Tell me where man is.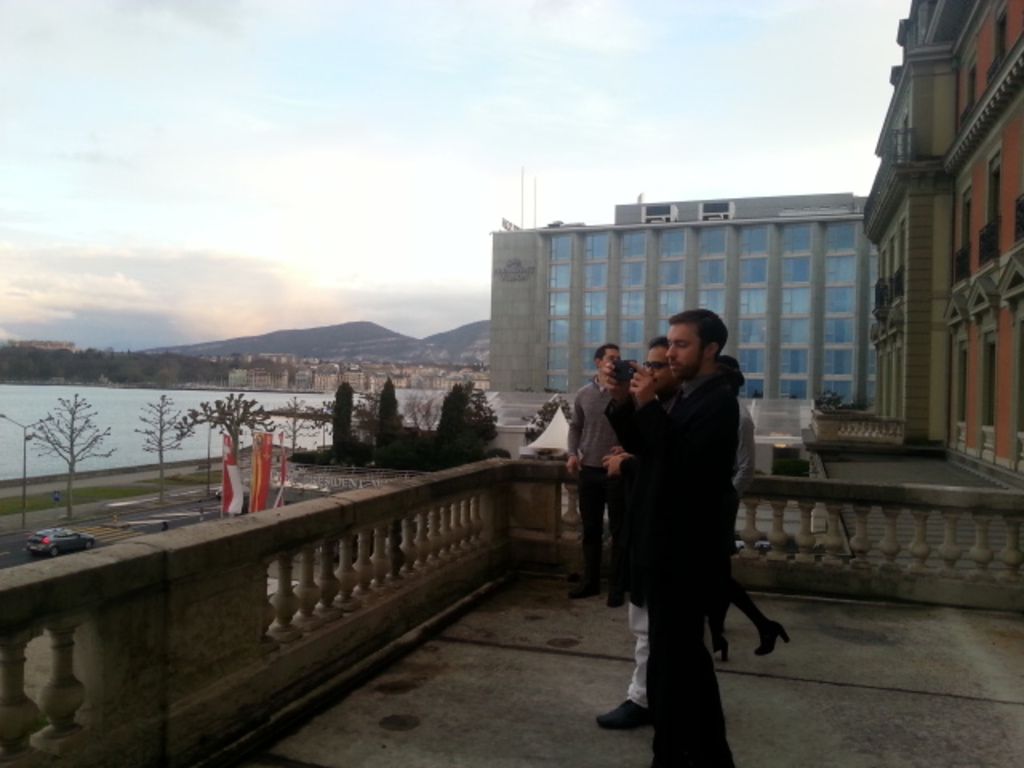
man is at BBox(560, 339, 632, 611).
